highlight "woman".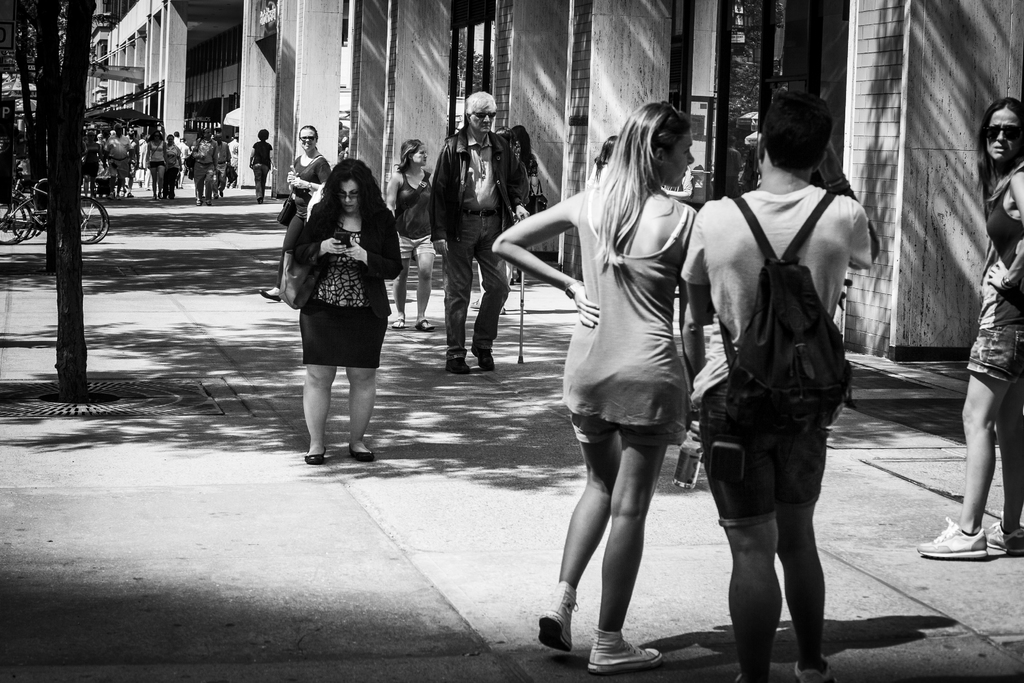
Highlighted region: 385/141/444/331.
